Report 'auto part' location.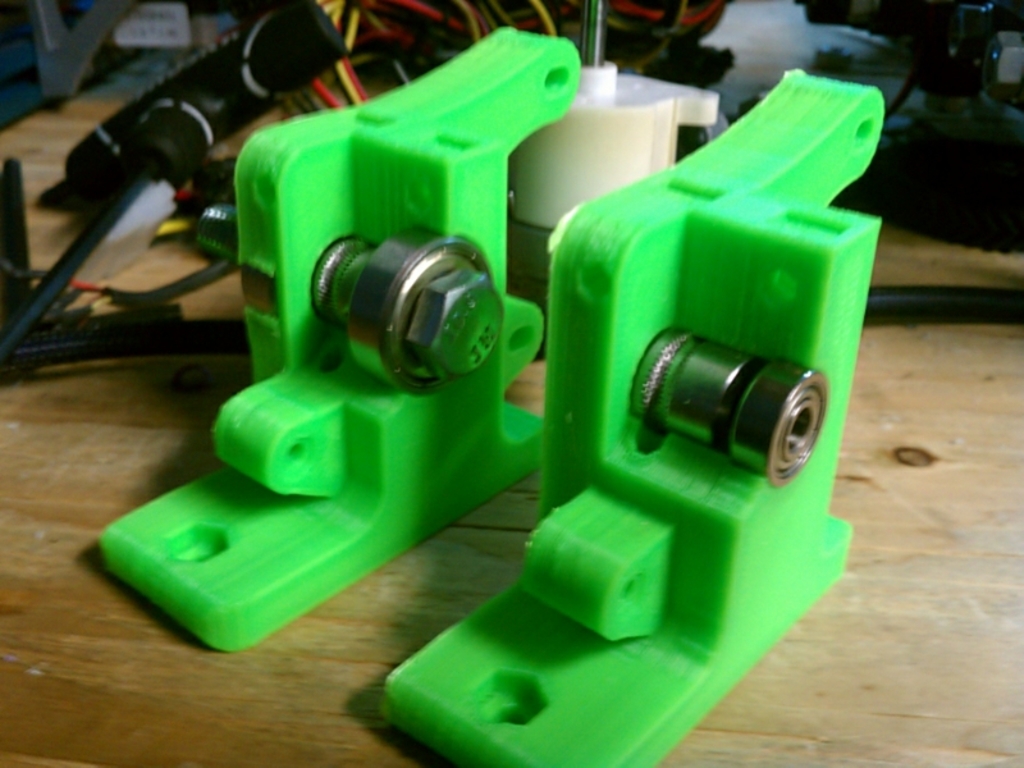
Report: [513, 0, 717, 233].
